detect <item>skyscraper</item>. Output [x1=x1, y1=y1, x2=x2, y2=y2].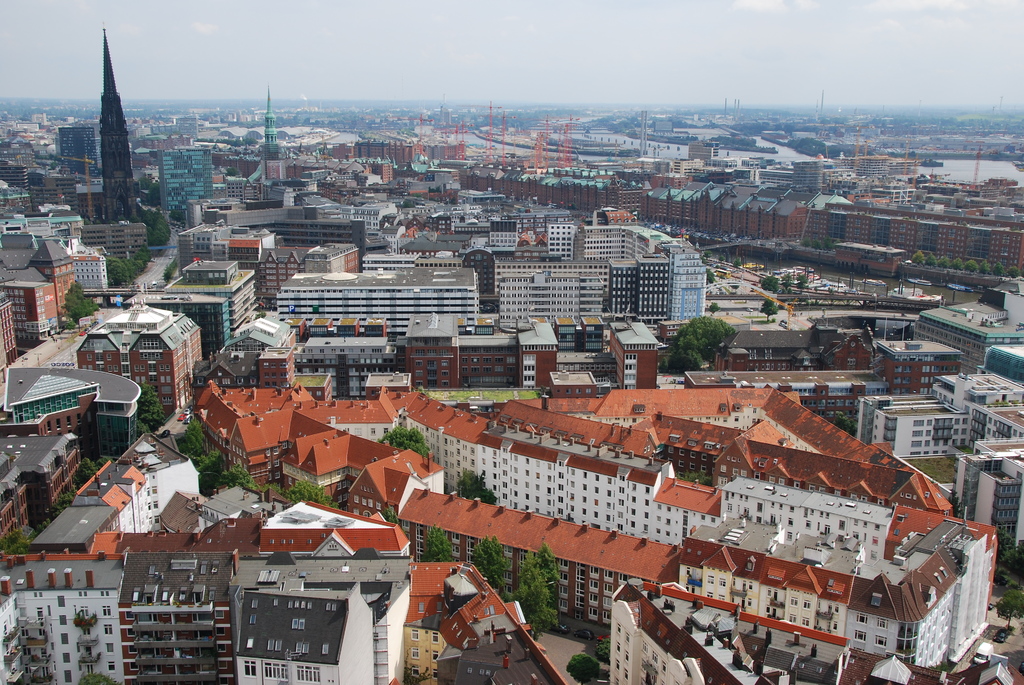
[x1=31, y1=436, x2=211, y2=548].
